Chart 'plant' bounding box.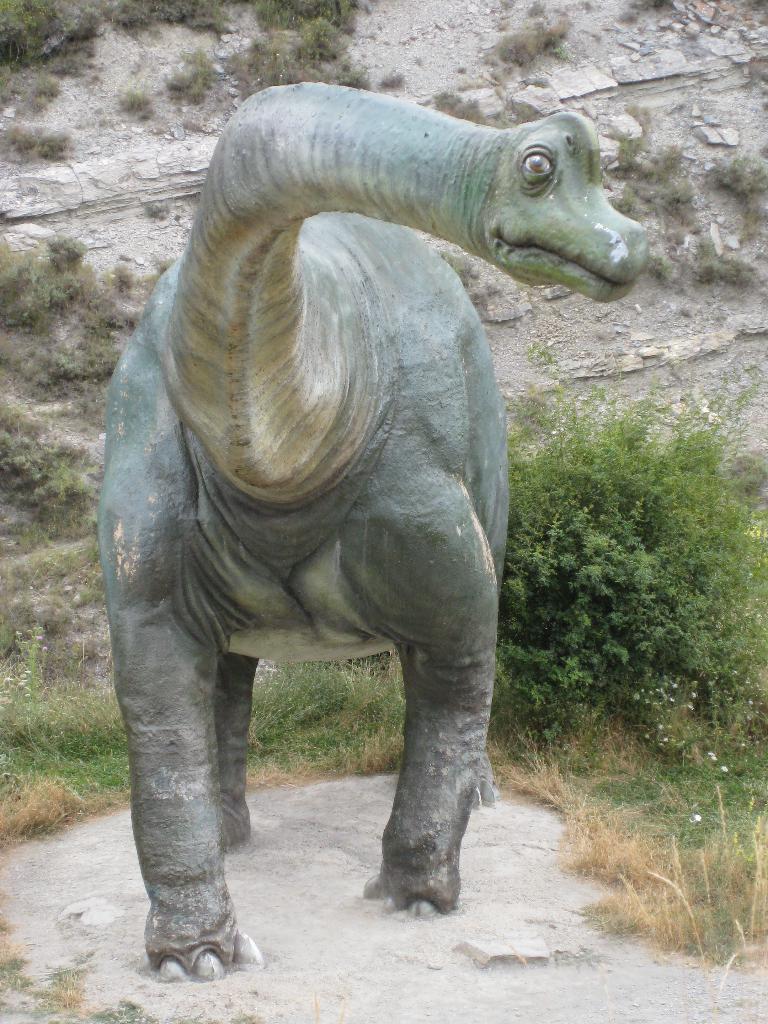
Charted: {"left": 496, "top": 342, "right": 767, "bottom": 766}.
